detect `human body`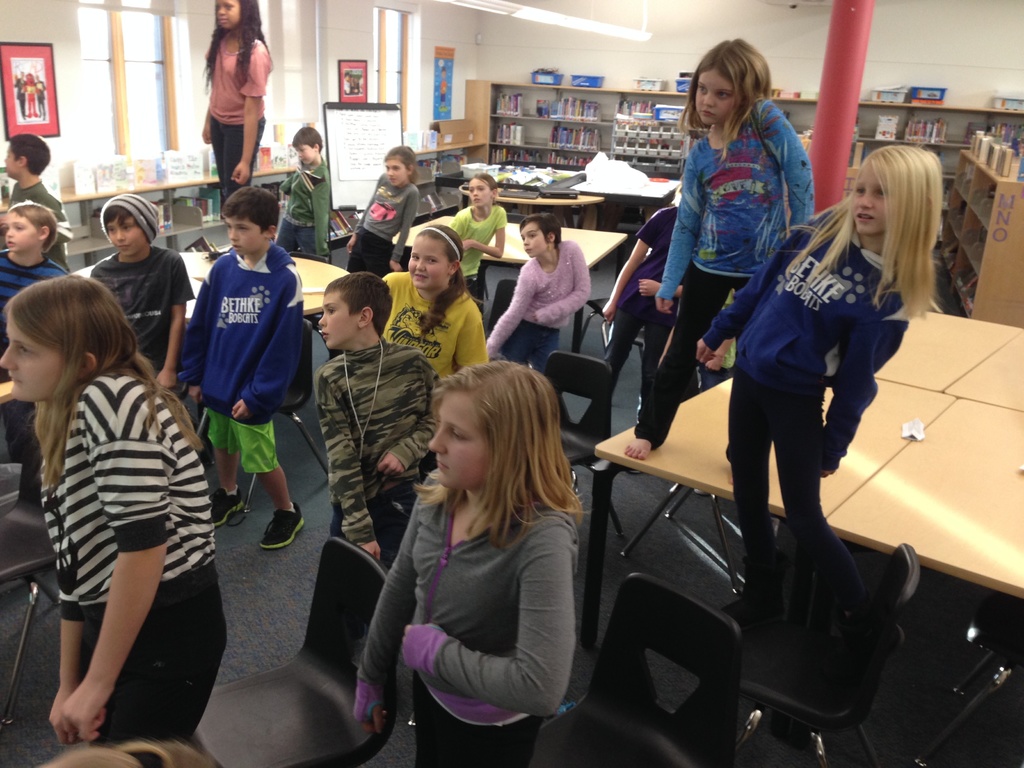
<bbox>173, 241, 307, 556</bbox>
